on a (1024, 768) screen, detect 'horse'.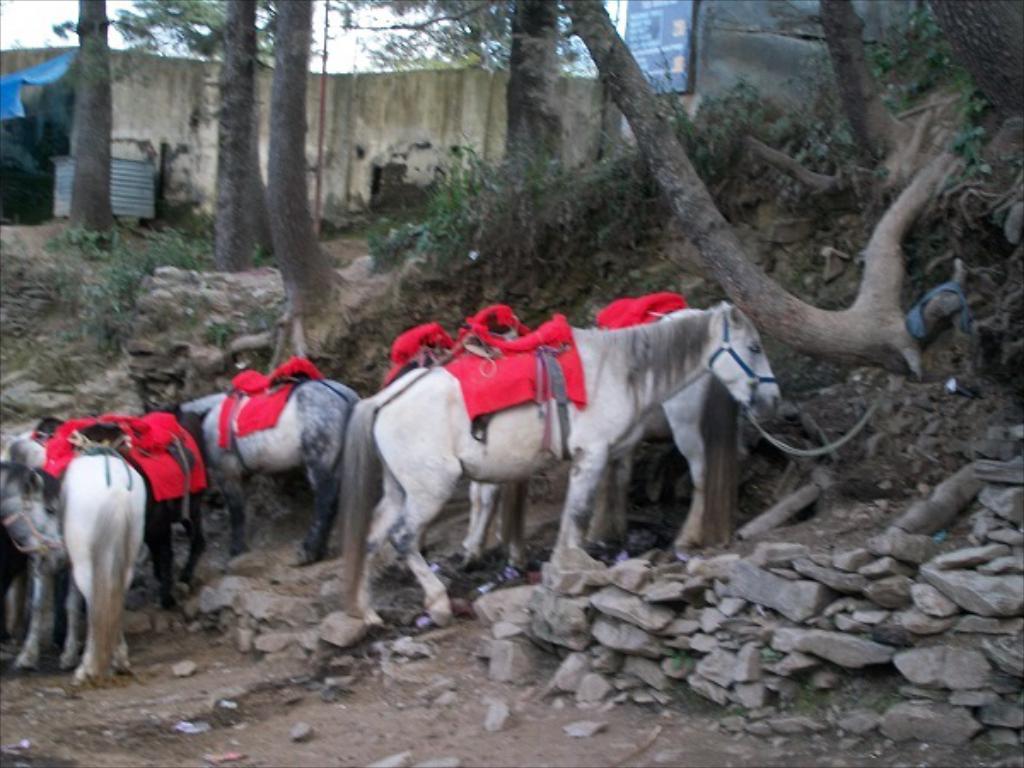
detection(498, 302, 713, 575).
